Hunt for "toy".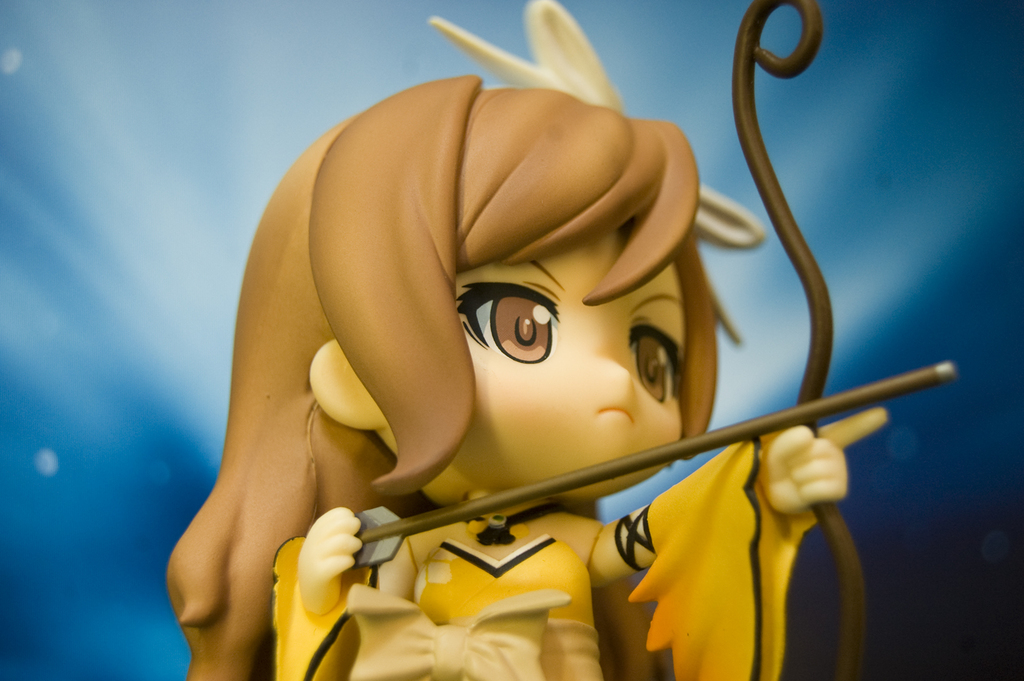
Hunted down at pyautogui.locateOnScreen(161, 1, 959, 680).
